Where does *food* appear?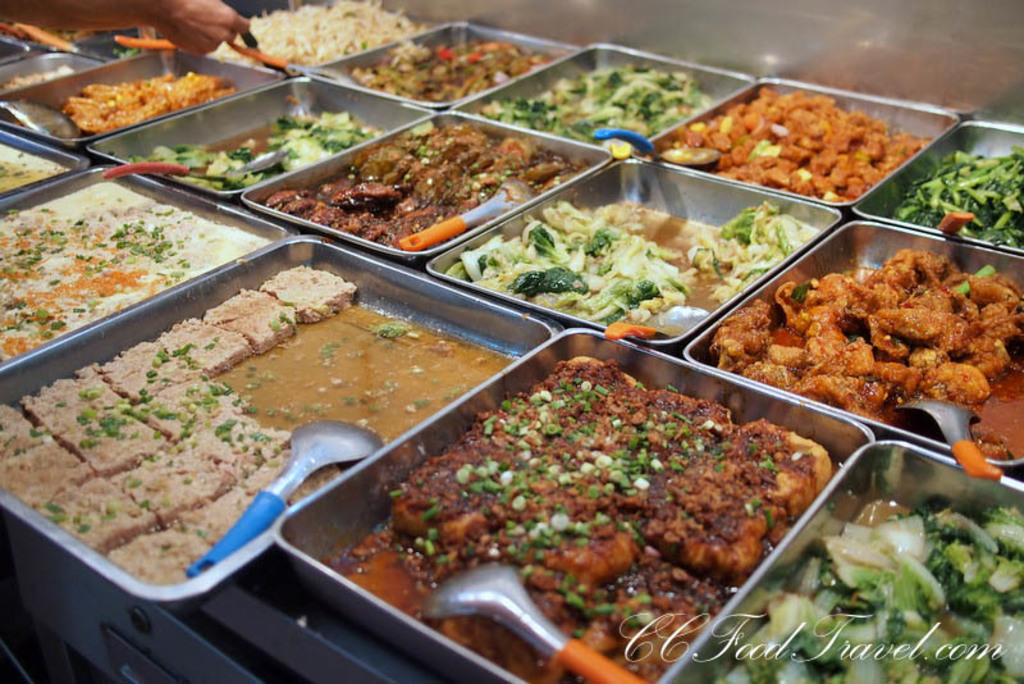
Appears at [left=262, top=120, right=594, bottom=248].
